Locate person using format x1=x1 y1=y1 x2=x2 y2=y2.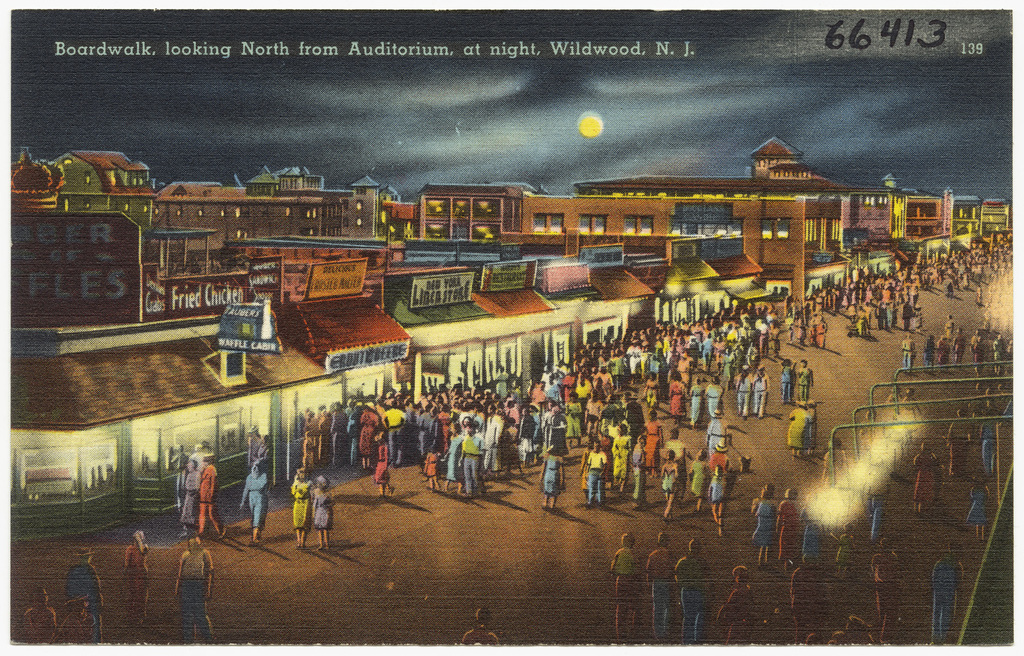
x1=793 y1=549 x2=831 y2=655.
